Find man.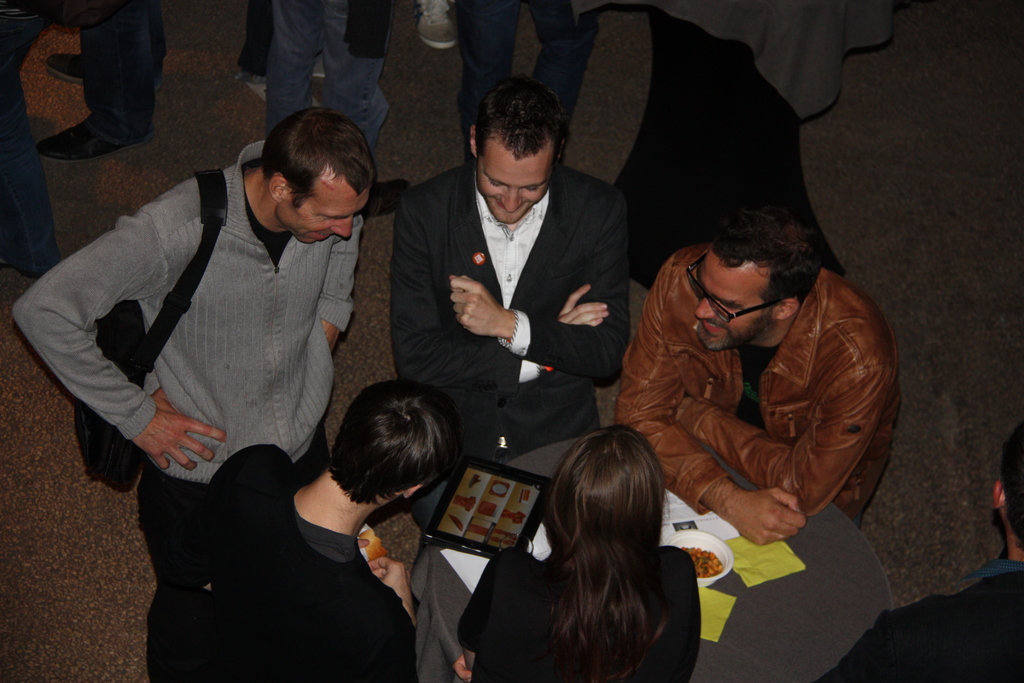
pyautogui.locateOnScreen(361, 82, 638, 496).
